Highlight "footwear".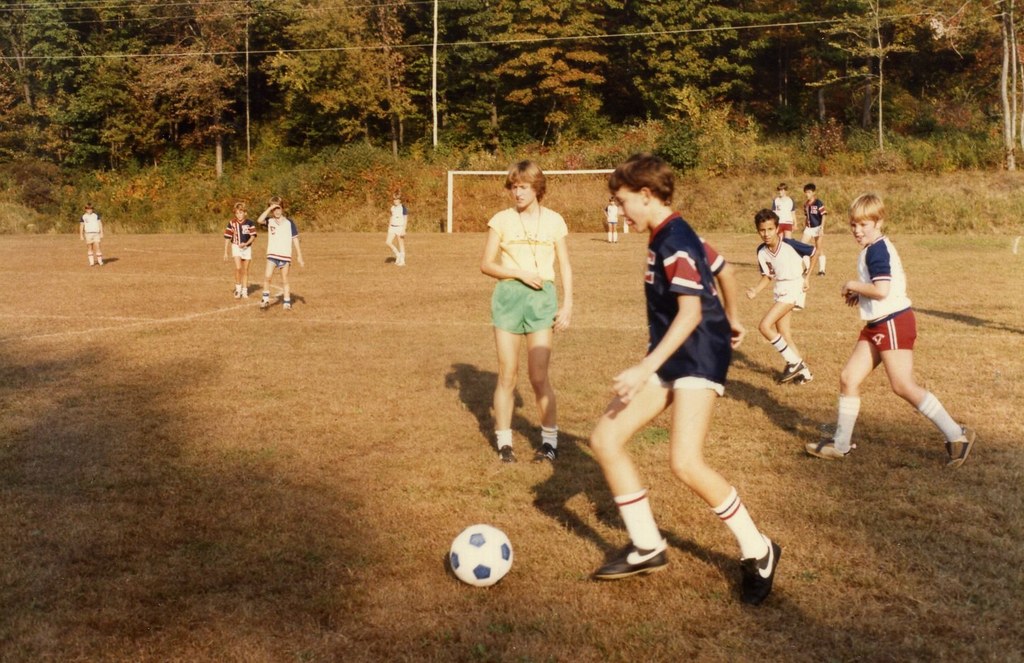
Highlighted region: <box>590,539,668,580</box>.
